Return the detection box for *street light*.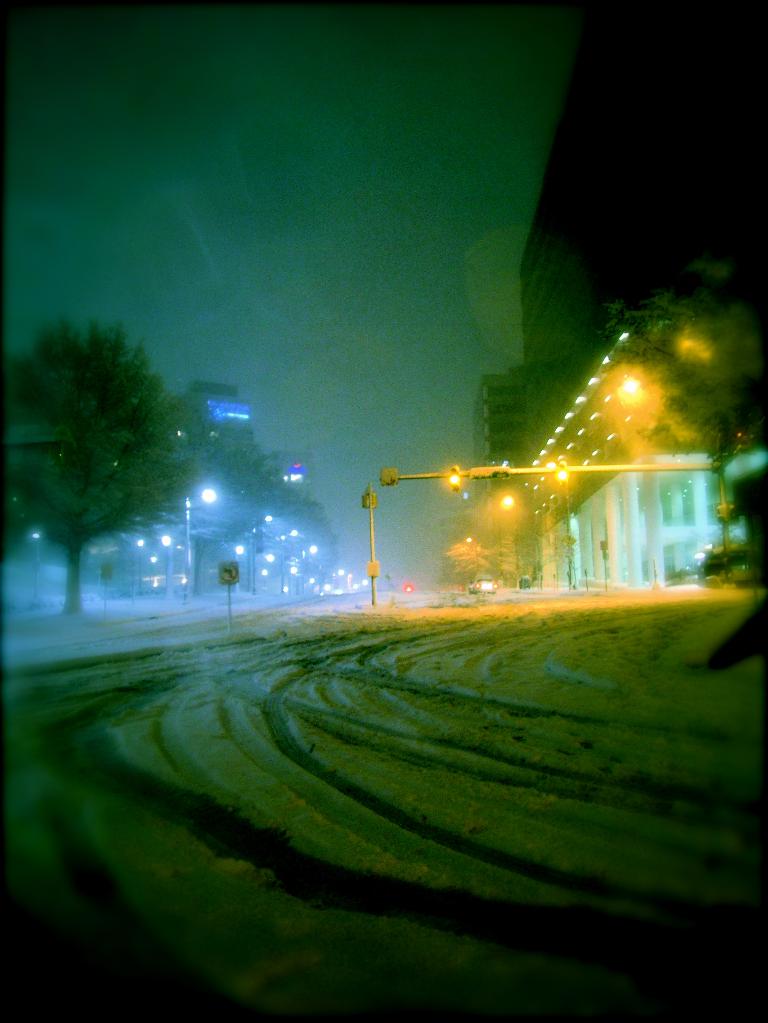
bbox=(327, 561, 349, 595).
